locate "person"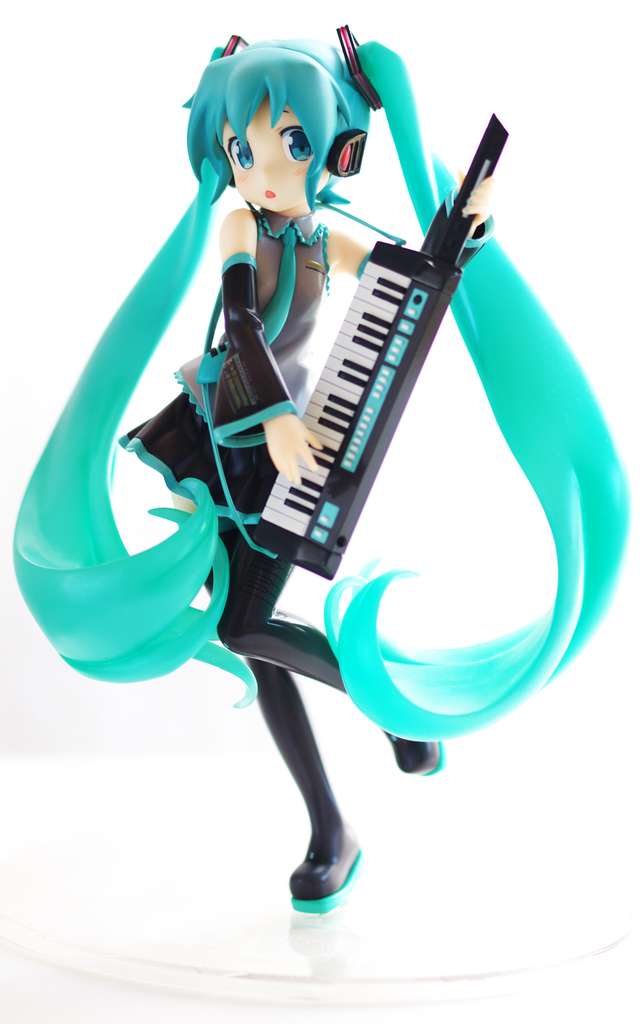
[17, 26, 630, 913]
